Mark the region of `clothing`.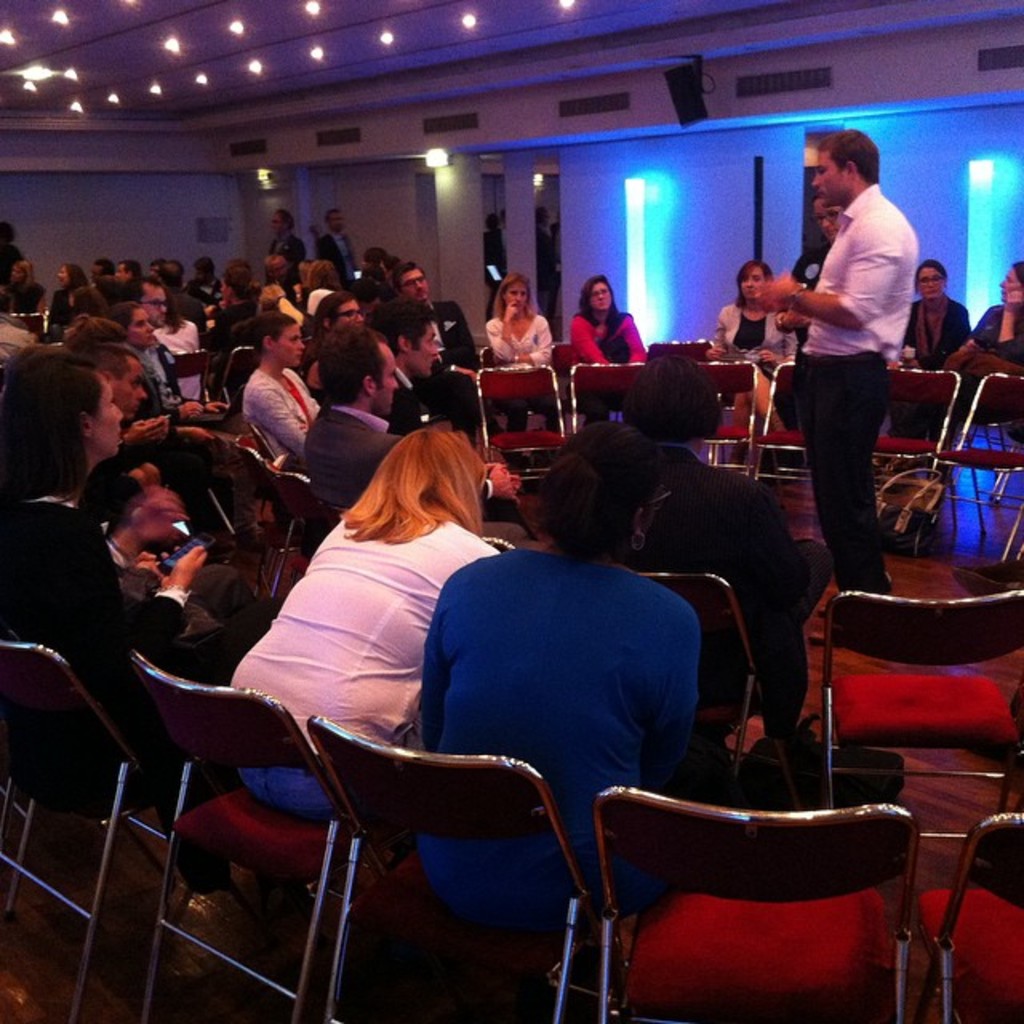
Region: 243:366:323:475.
